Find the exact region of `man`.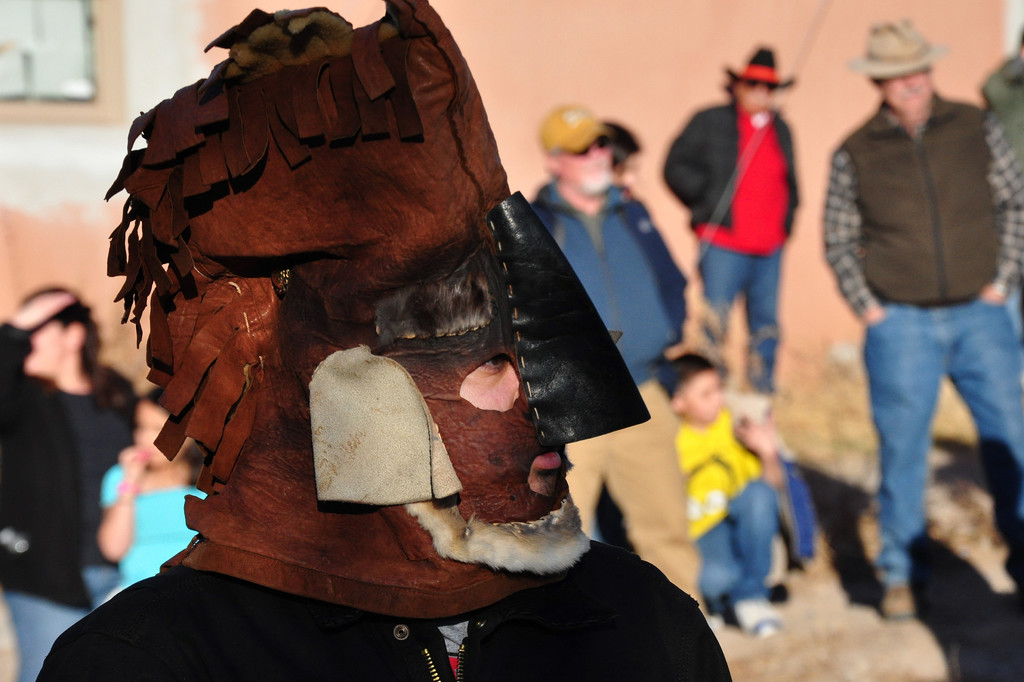
Exact region: [32, 0, 732, 681].
